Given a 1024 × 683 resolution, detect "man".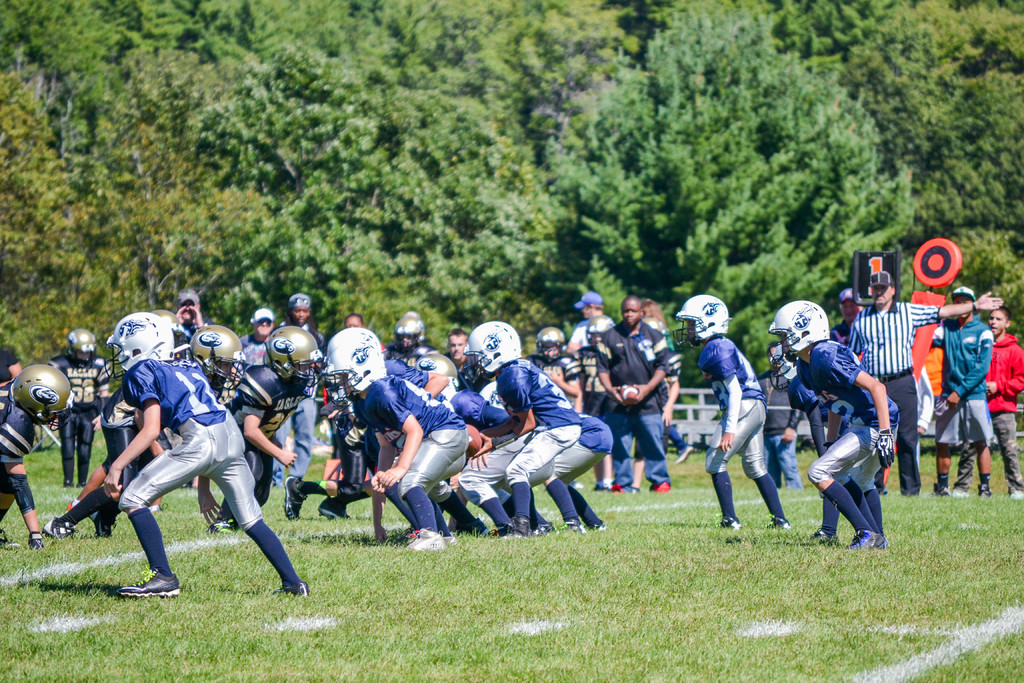
locate(848, 270, 1002, 498).
